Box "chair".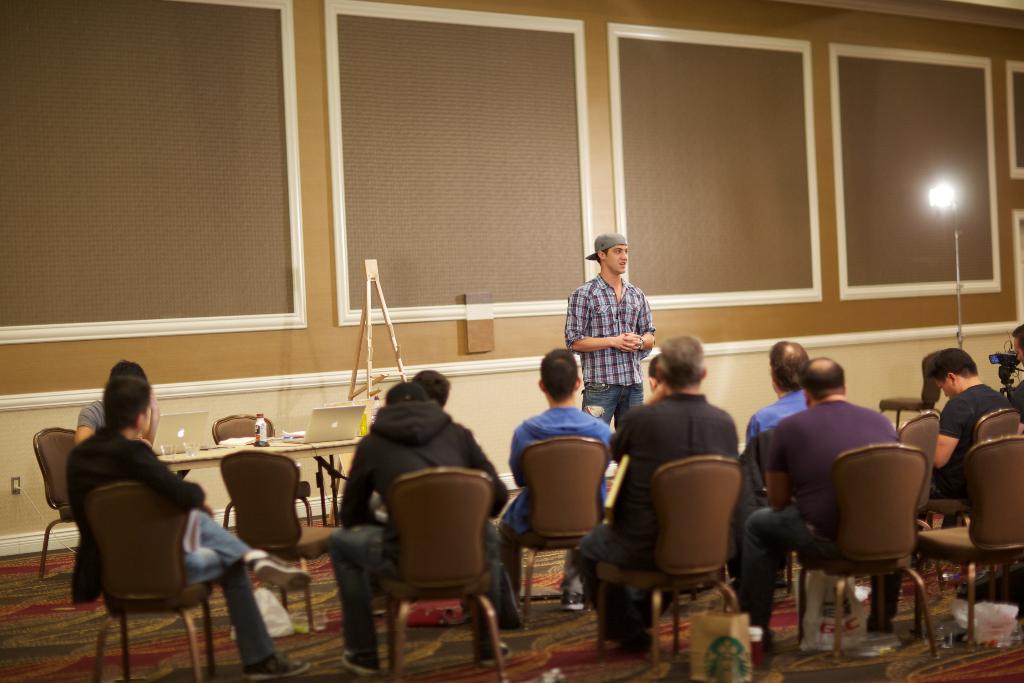
509 438 613 624.
